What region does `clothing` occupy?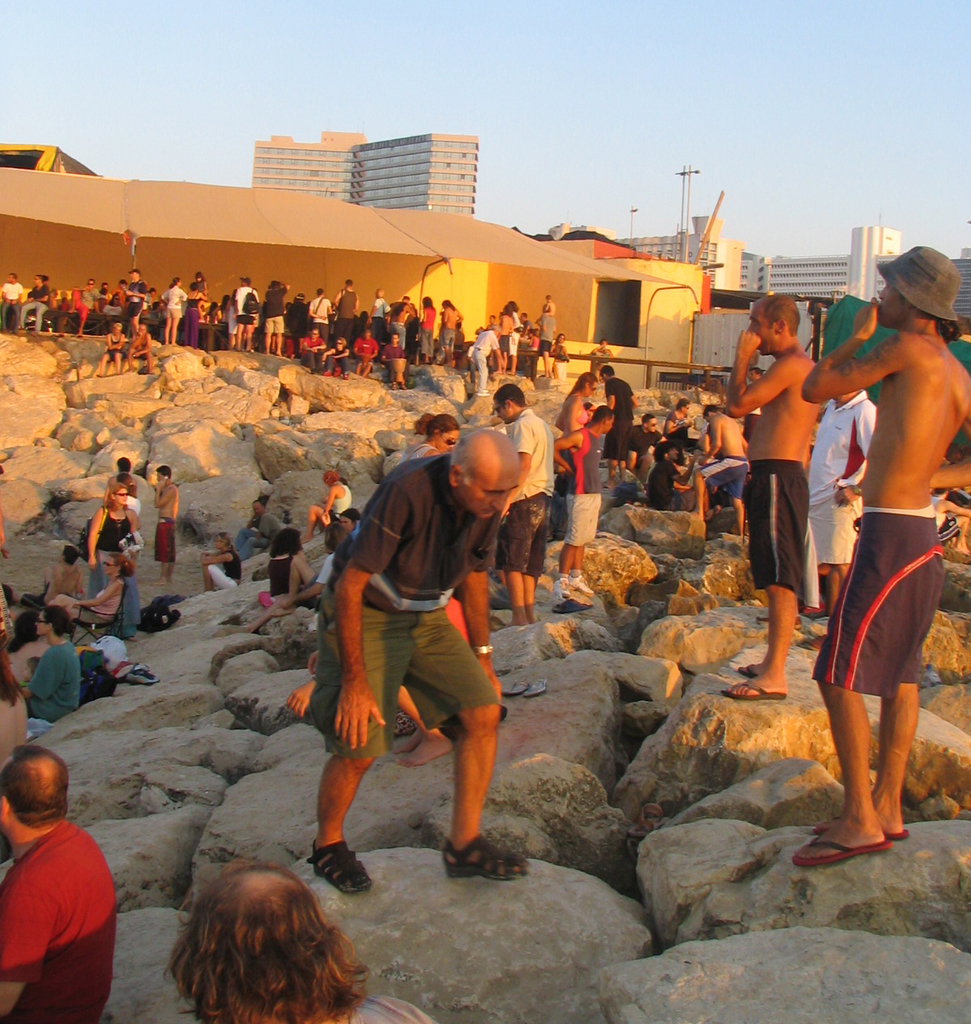
l=206, t=546, r=242, b=588.
